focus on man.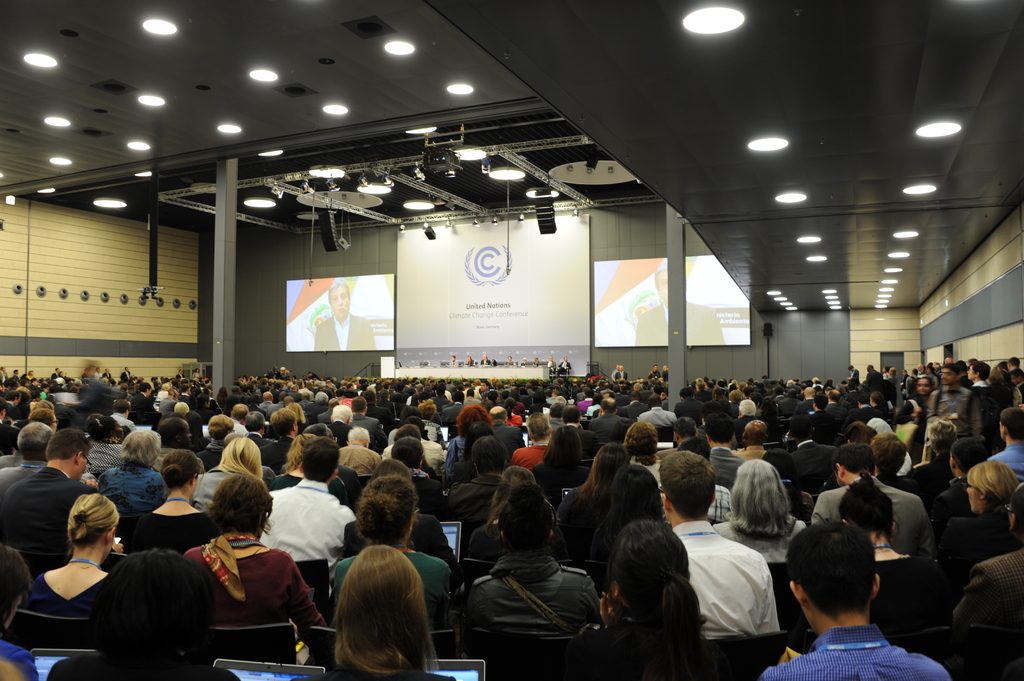
Focused at (left=637, top=387, right=675, bottom=434).
